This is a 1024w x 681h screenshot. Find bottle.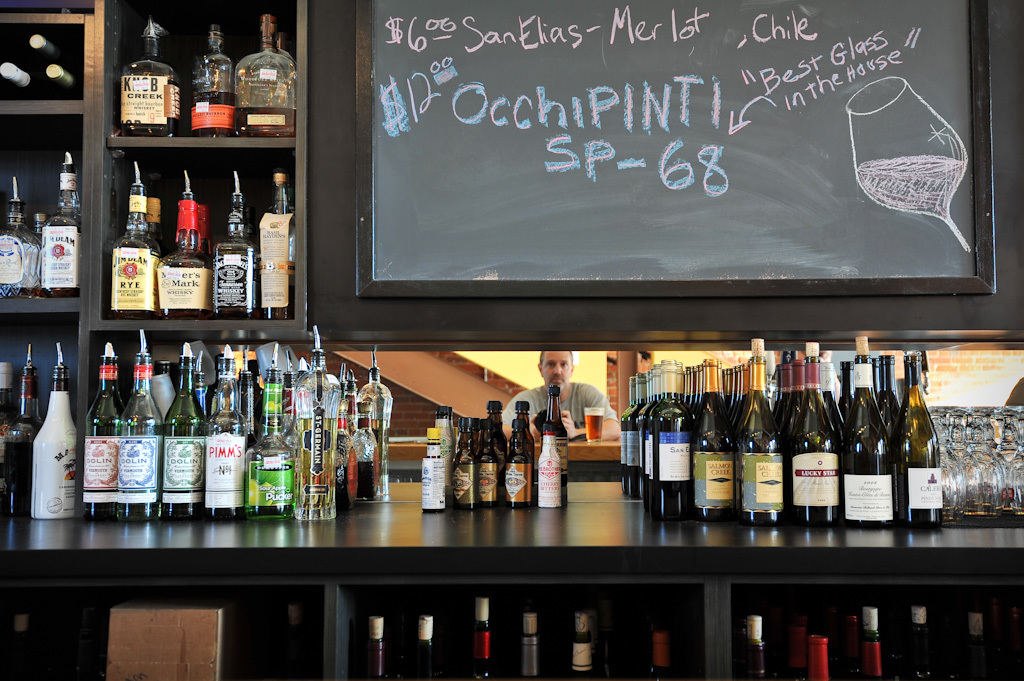
Bounding box: box=[21, 36, 57, 65].
